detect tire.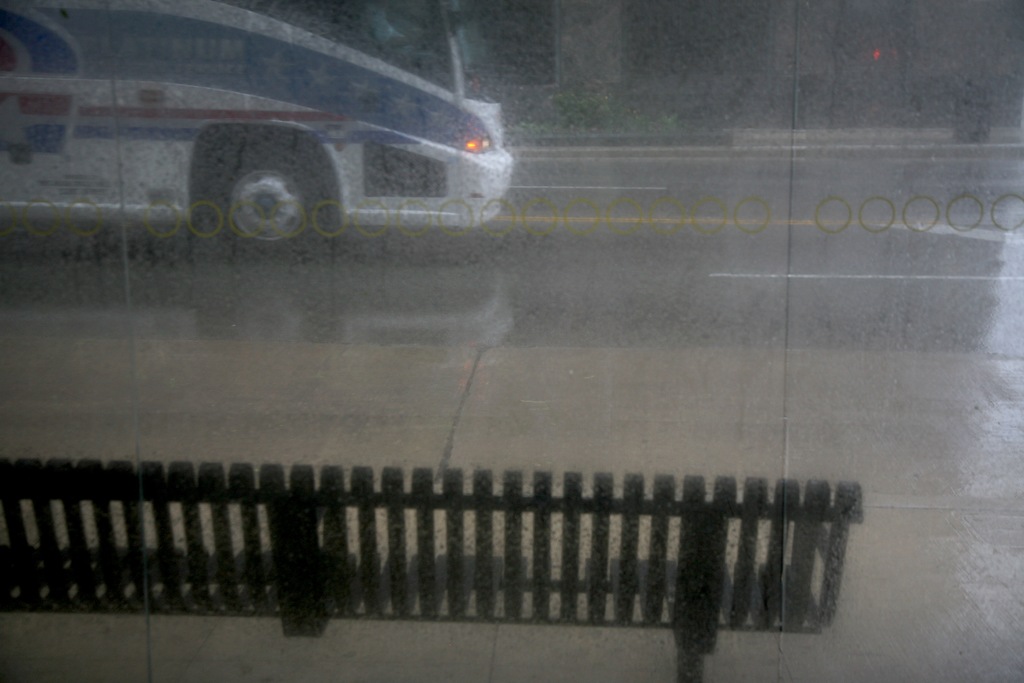
Detected at x1=181 y1=113 x2=344 y2=245.
